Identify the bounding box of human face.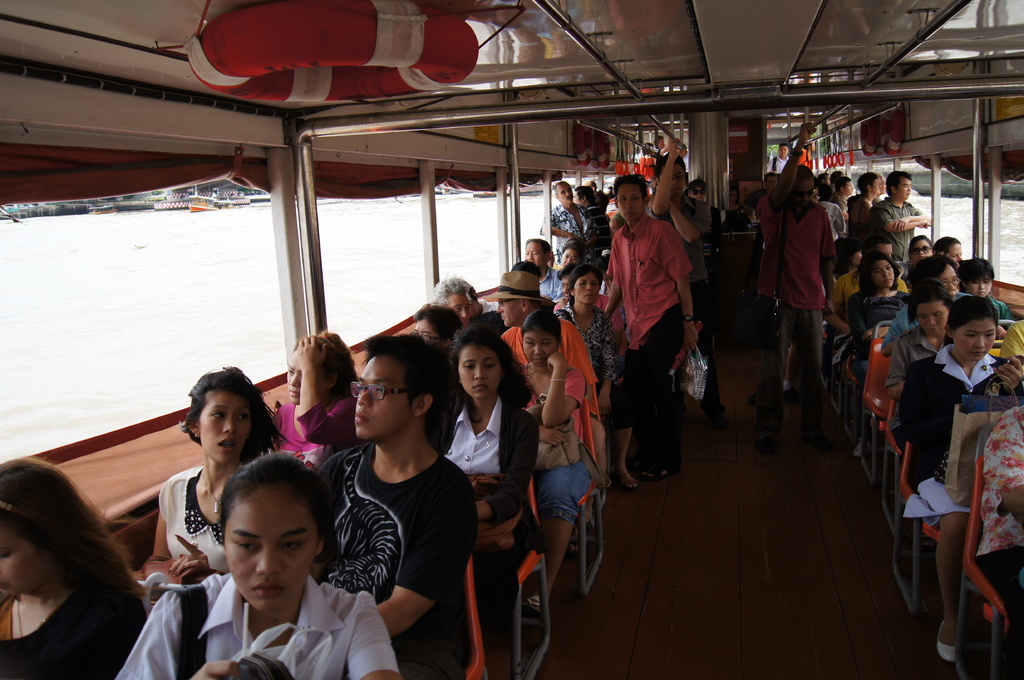
<region>570, 272, 598, 306</region>.
